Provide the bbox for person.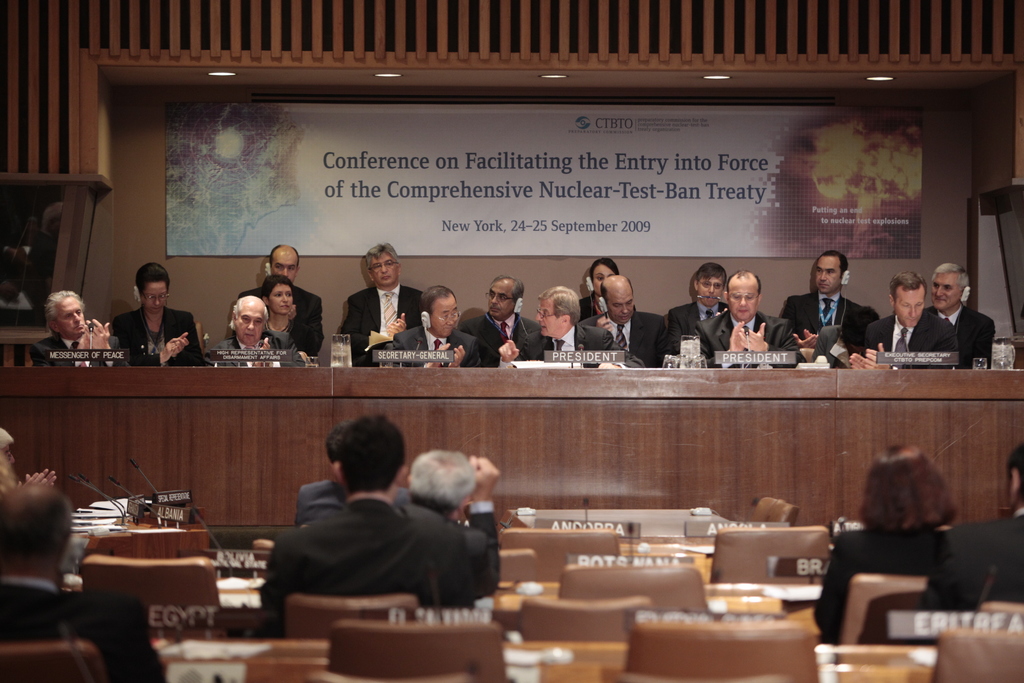
[left=259, top=415, right=486, bottom=636].
